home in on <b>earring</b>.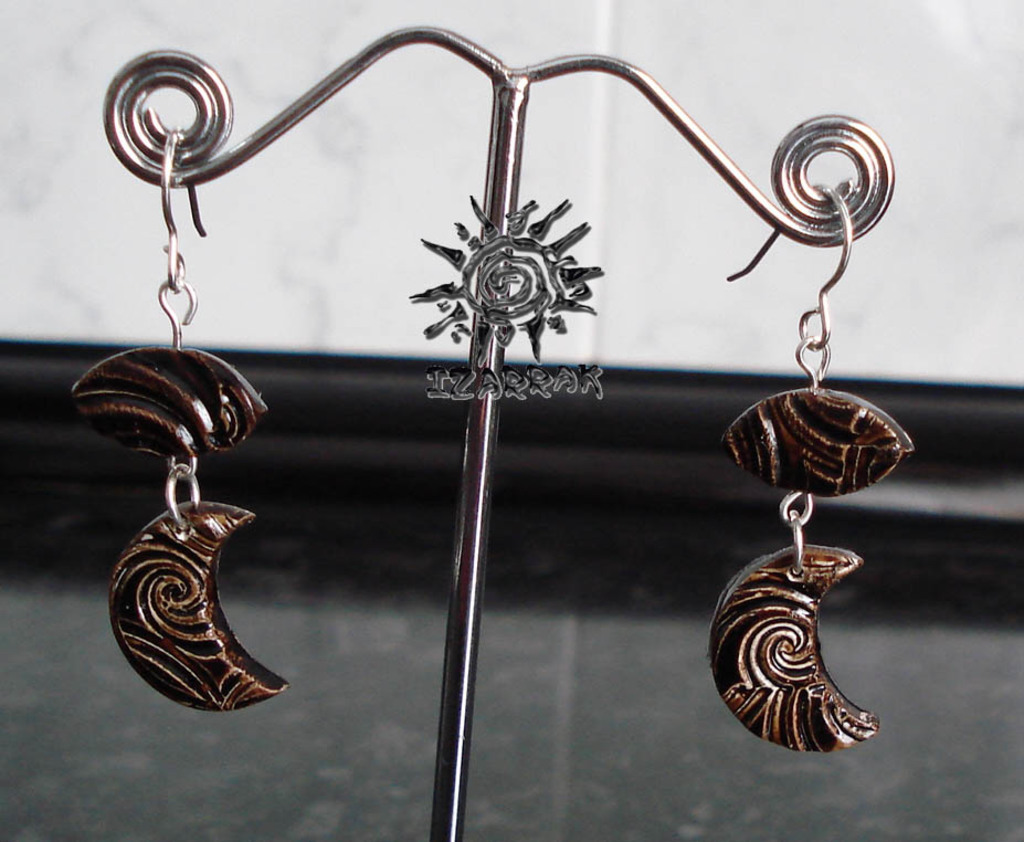
Homed in at (x1=72, y1=120, x2=288, y2=712).
